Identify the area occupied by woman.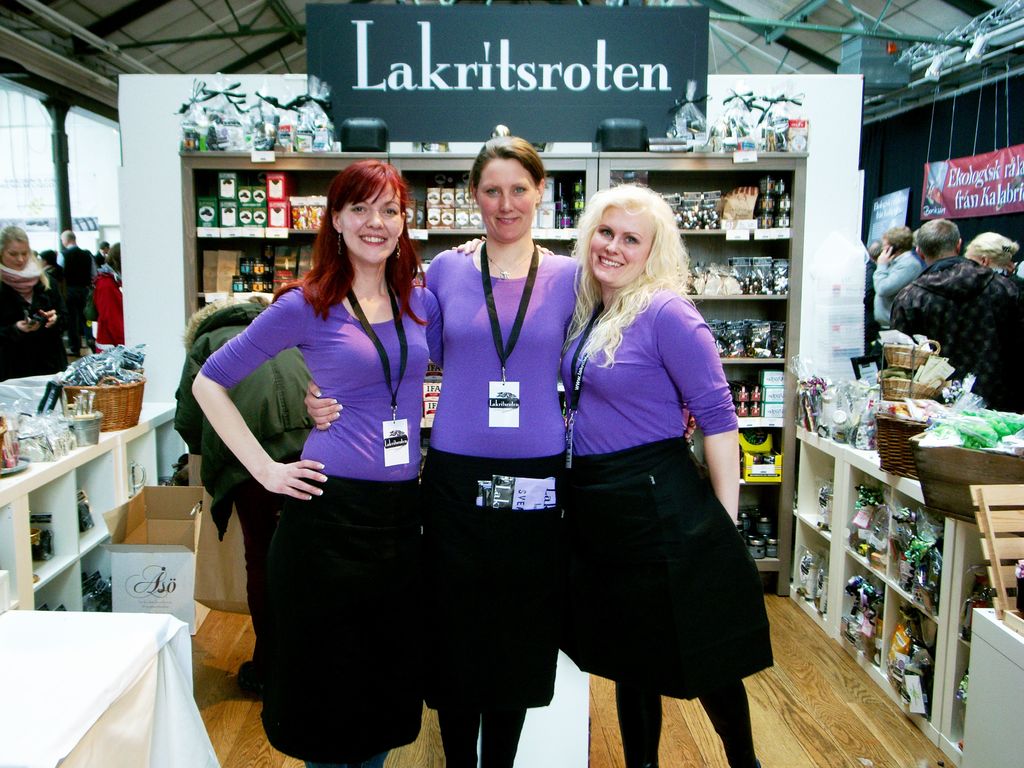
Area: (96, 244, 128, 351).
